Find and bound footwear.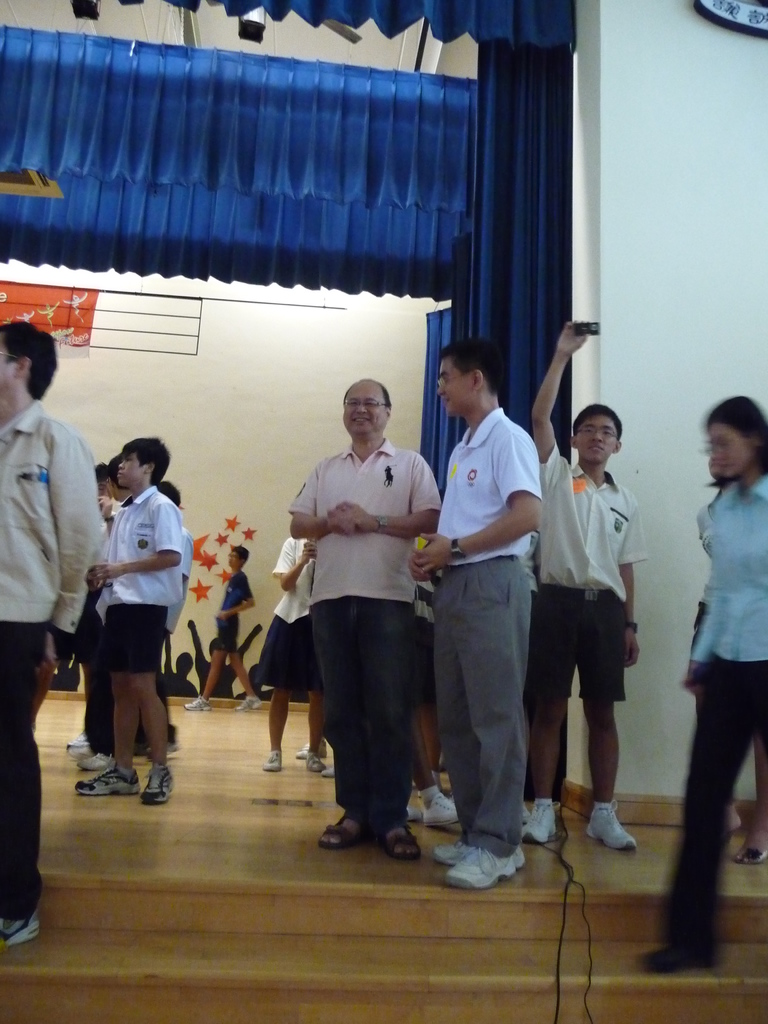
Bound: [166, 735, 179, 754].
